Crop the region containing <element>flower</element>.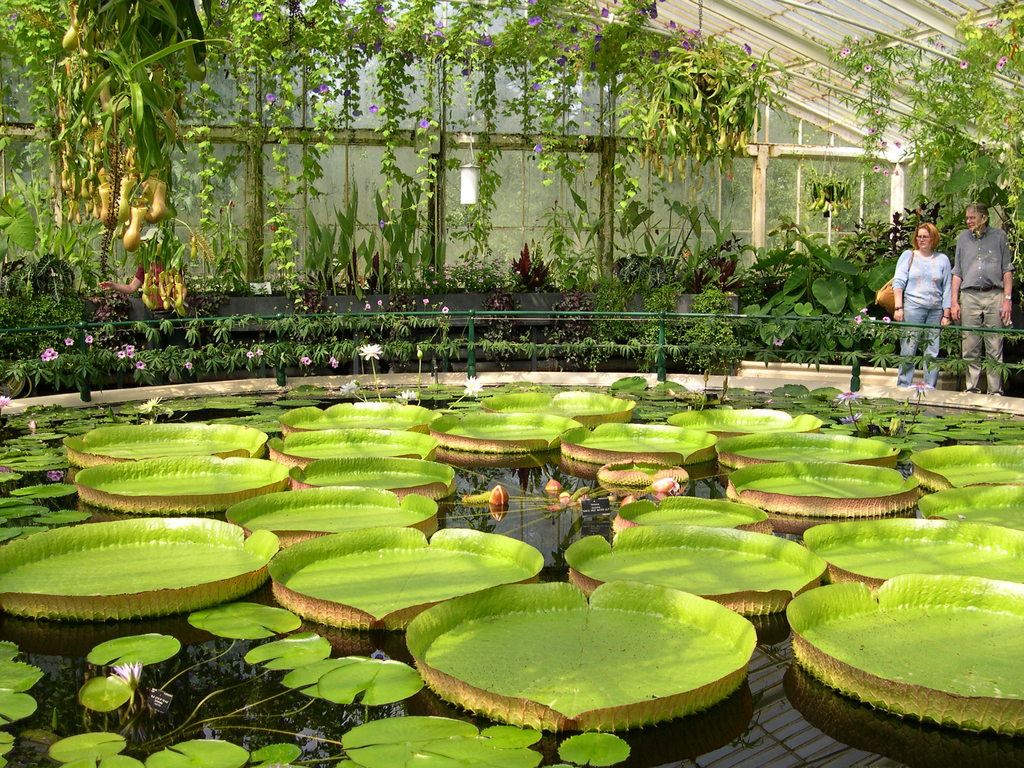
Crop region: [x1=841, y1=52, x2=847, y2=57].
